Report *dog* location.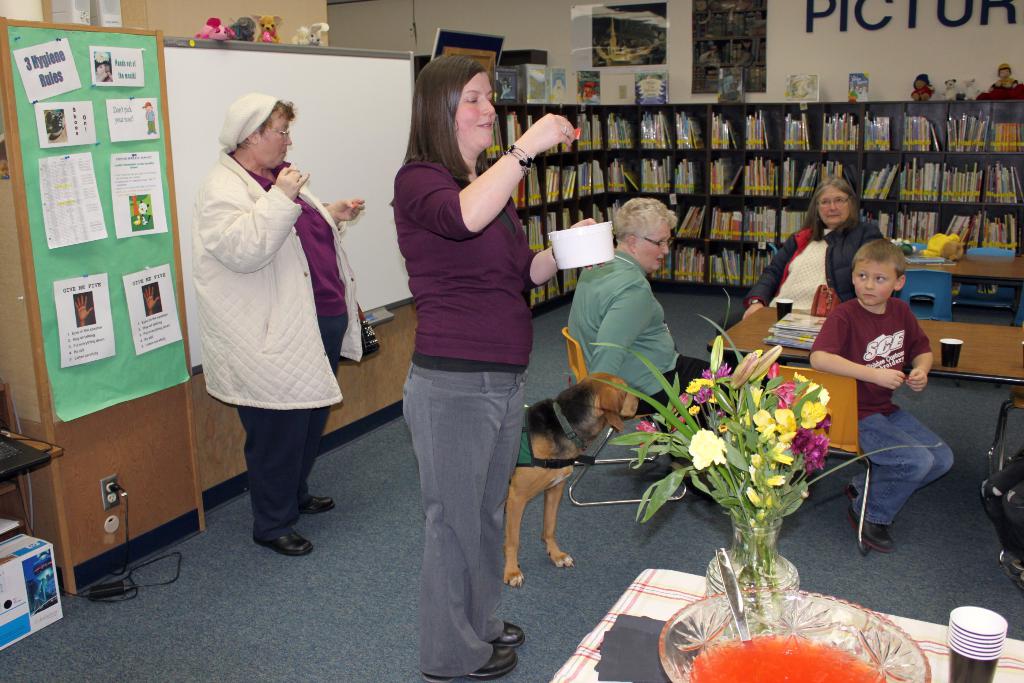
Report: select_region(502, 374, 640, 589).
